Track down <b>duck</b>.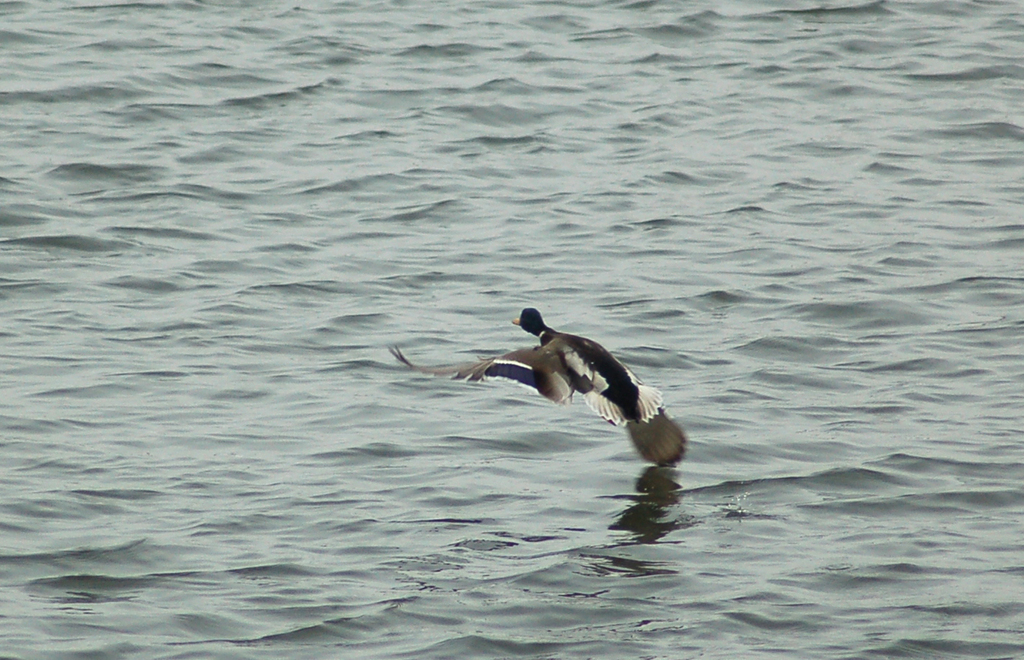
Tracked to x1=457, y1=306, x2=689, y2=434.
